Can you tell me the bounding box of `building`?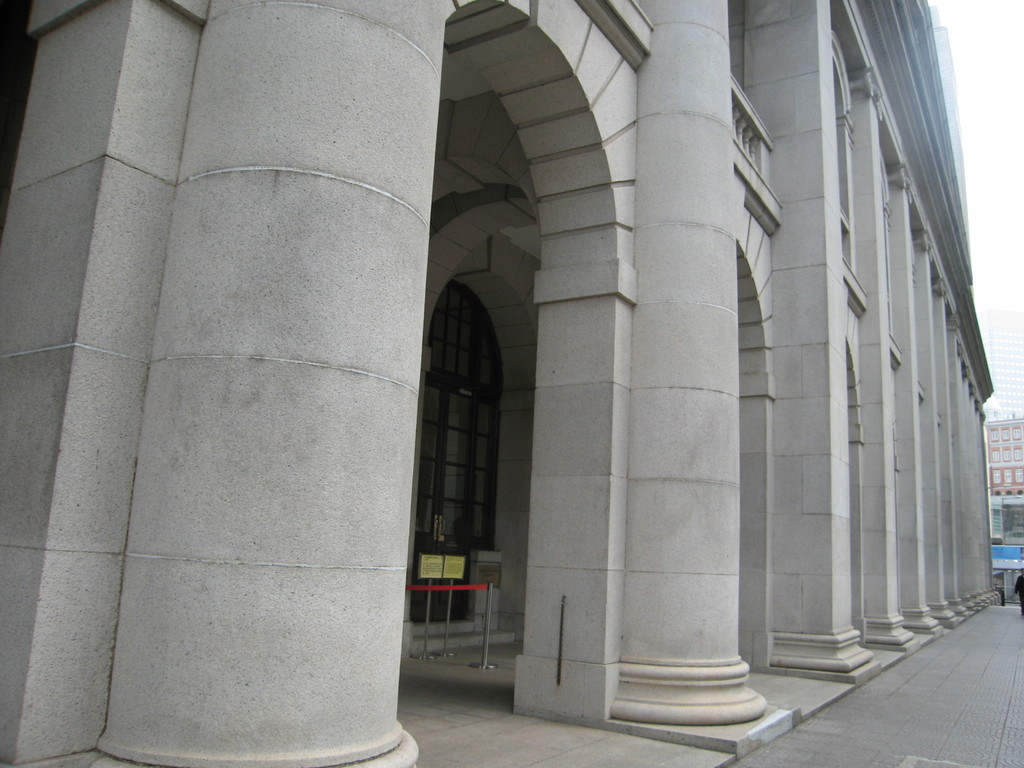
rect(985, 415, 1023, 543).
